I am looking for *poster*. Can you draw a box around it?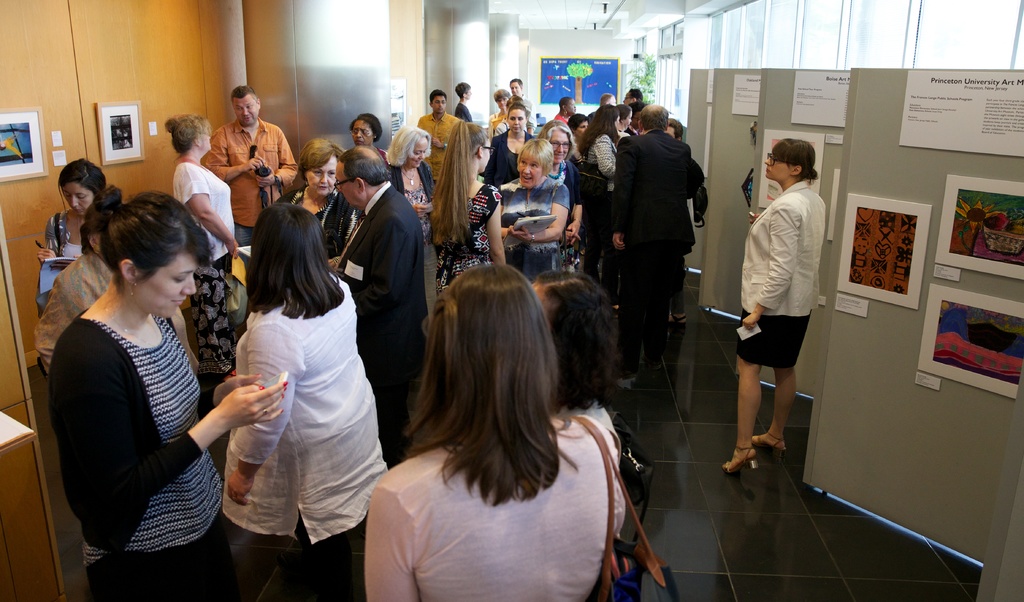
Sure, the bounding box is left=900, top=70, right=1023, bottom=164.
